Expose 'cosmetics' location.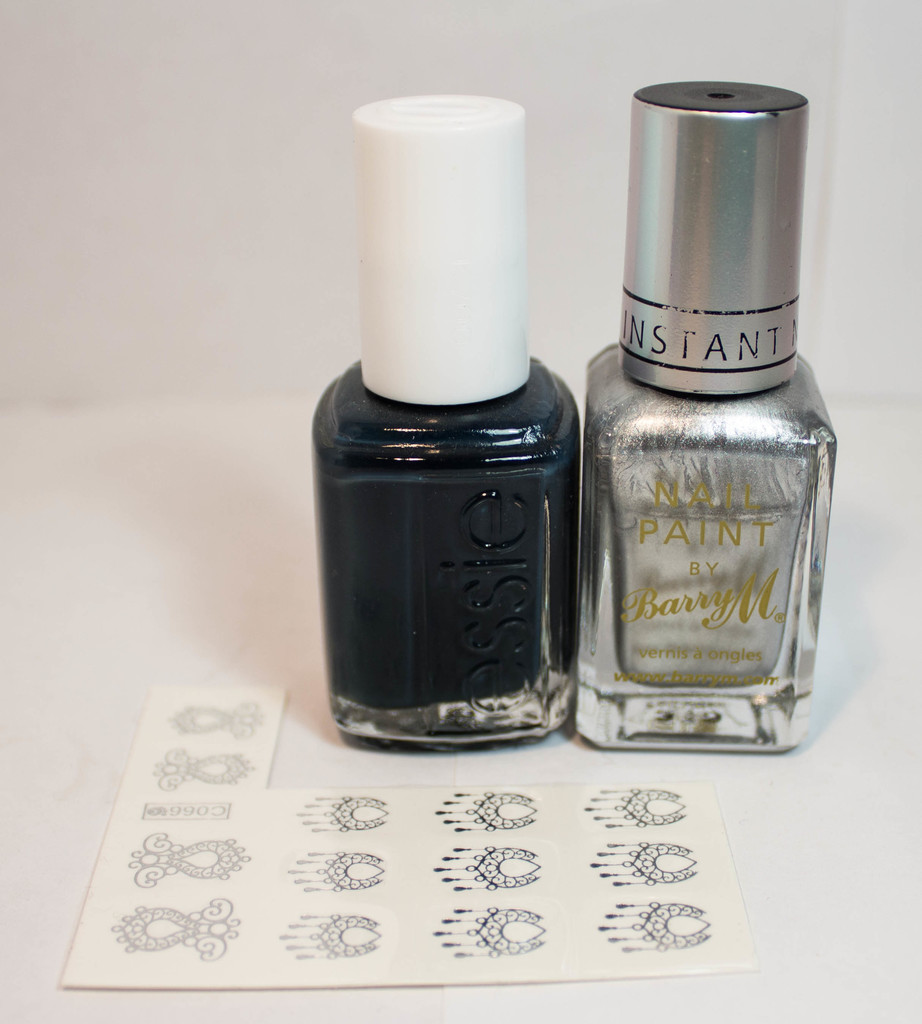
Exposed at (left=324, top=76, right=603, bottom=746).
